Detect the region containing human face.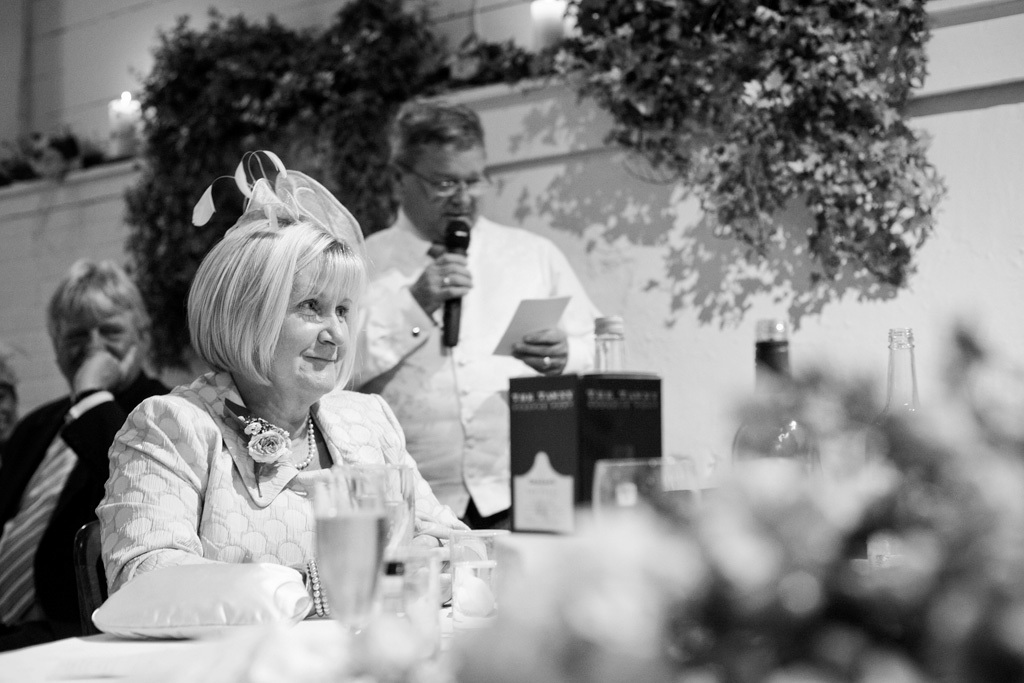
411 137 484 244.
